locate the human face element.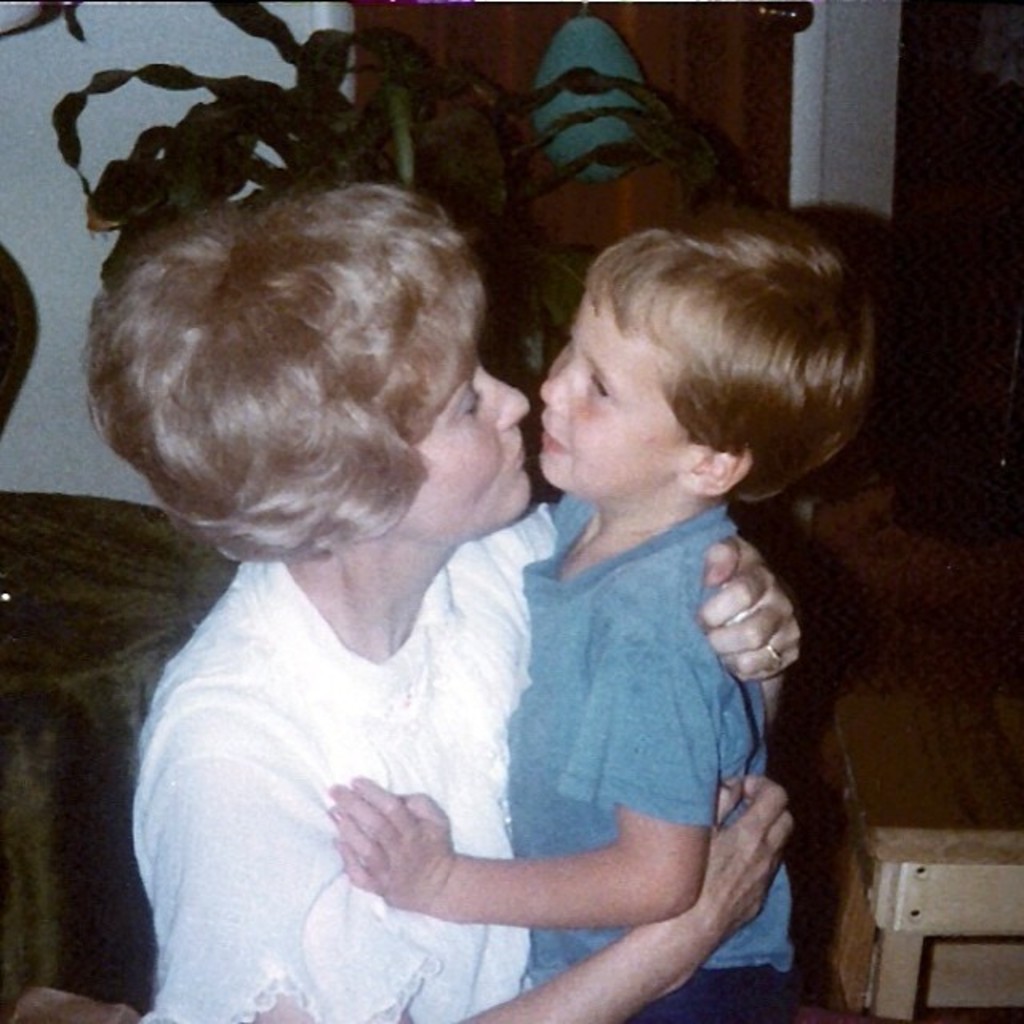
Element bbox: <bbox>541, 285, 686, 502</bbox>.
